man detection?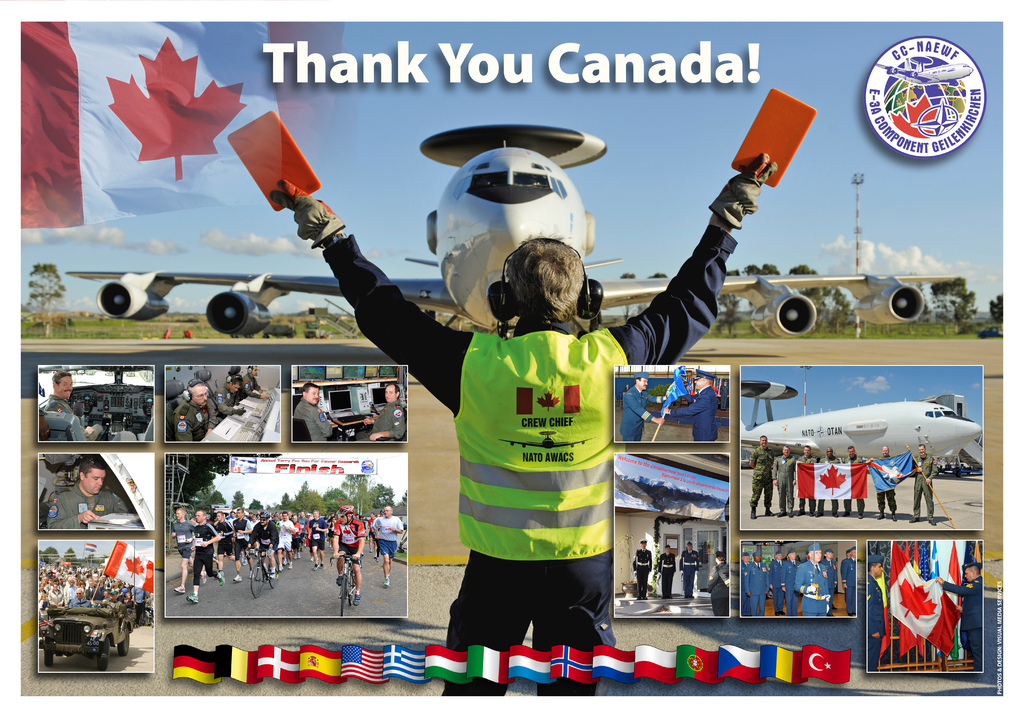
172:377:219:441
